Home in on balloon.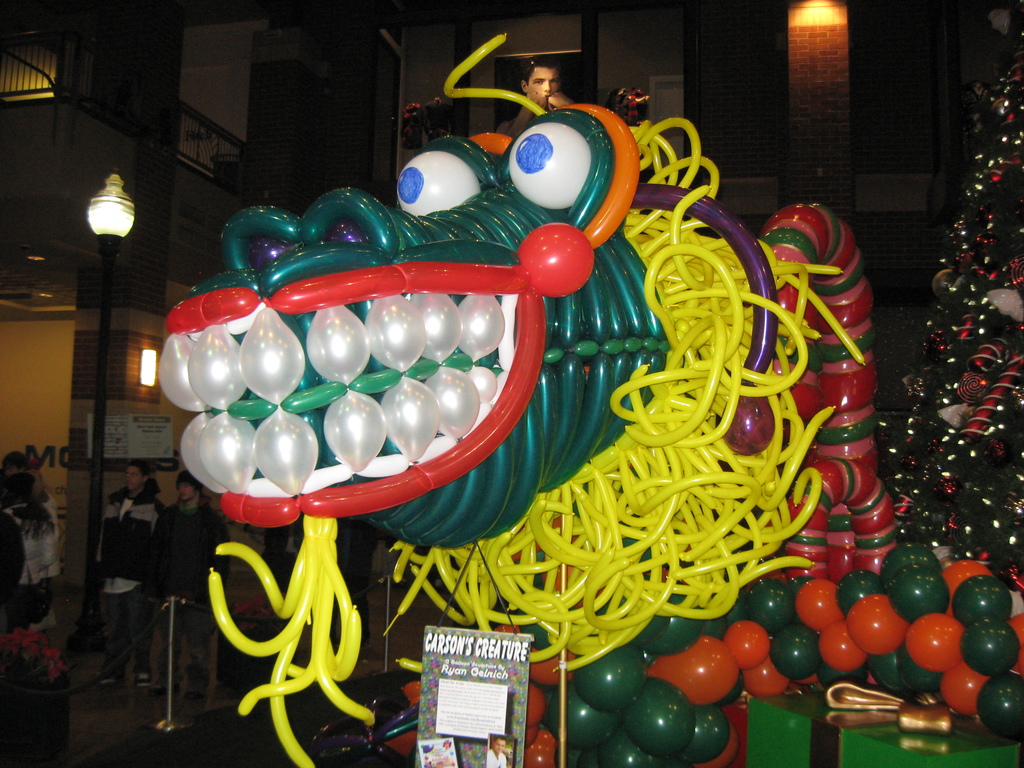
Homed in at box=[578, 645, 643, 715].
